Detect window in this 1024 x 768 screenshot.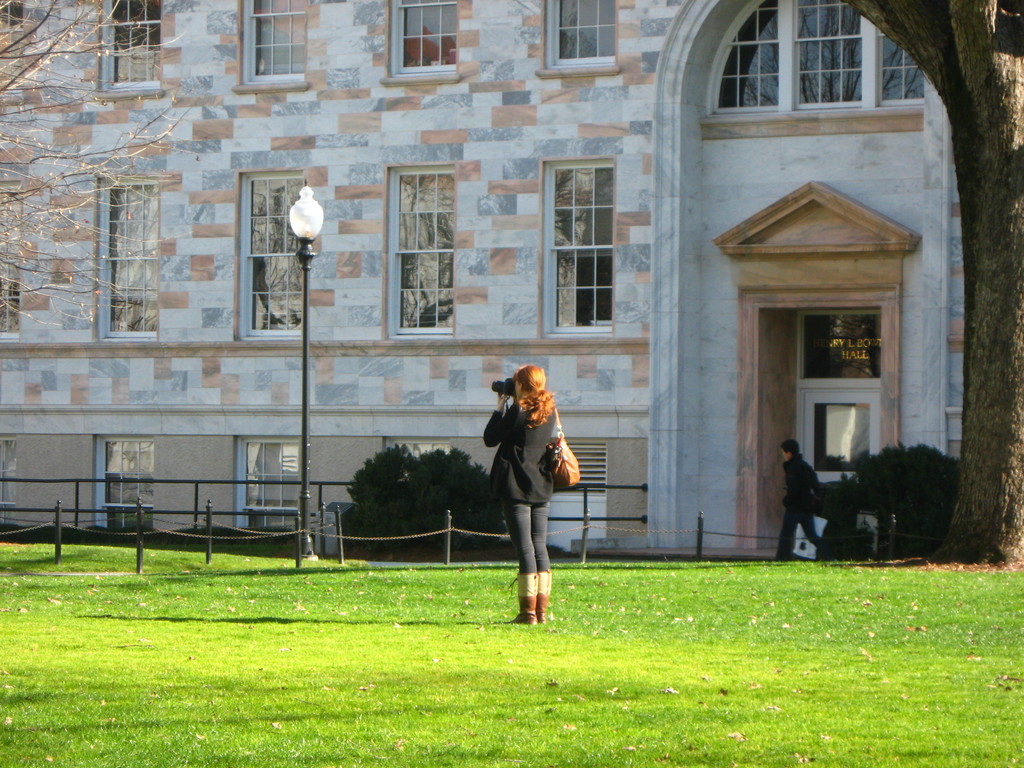
Detection: {"x1": 248, "y1": 177, "x2": 310, "y2": 340}.
